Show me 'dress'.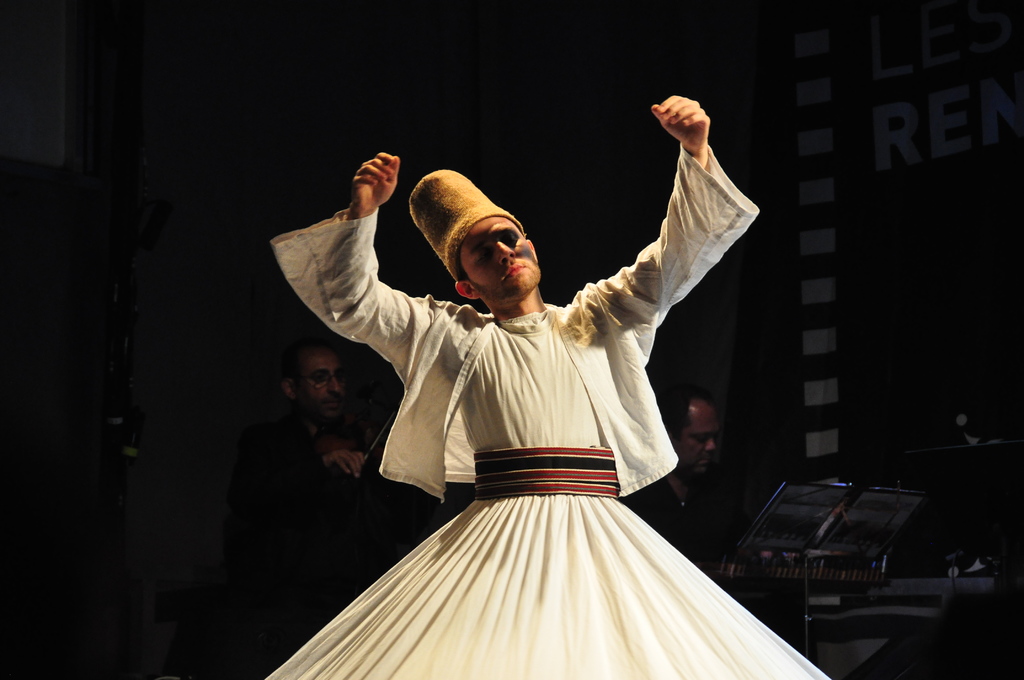
'dress' is here: bbox=[262, 138, 840, 679].
